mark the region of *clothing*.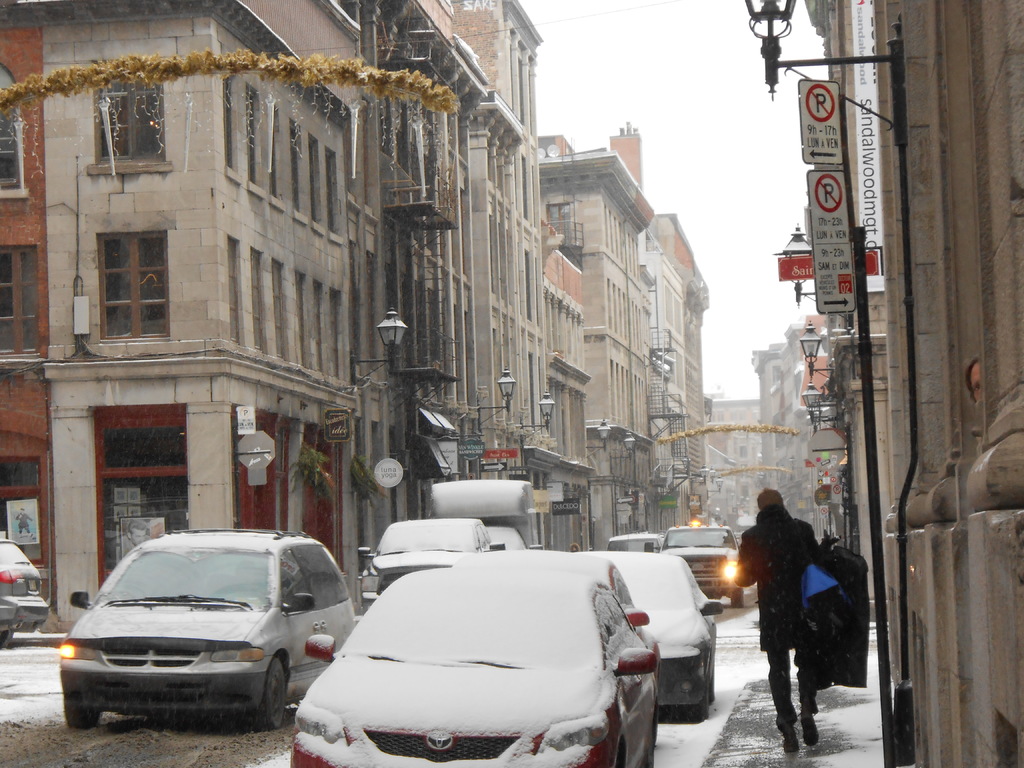
Region: [738, 500, 817, 722].
